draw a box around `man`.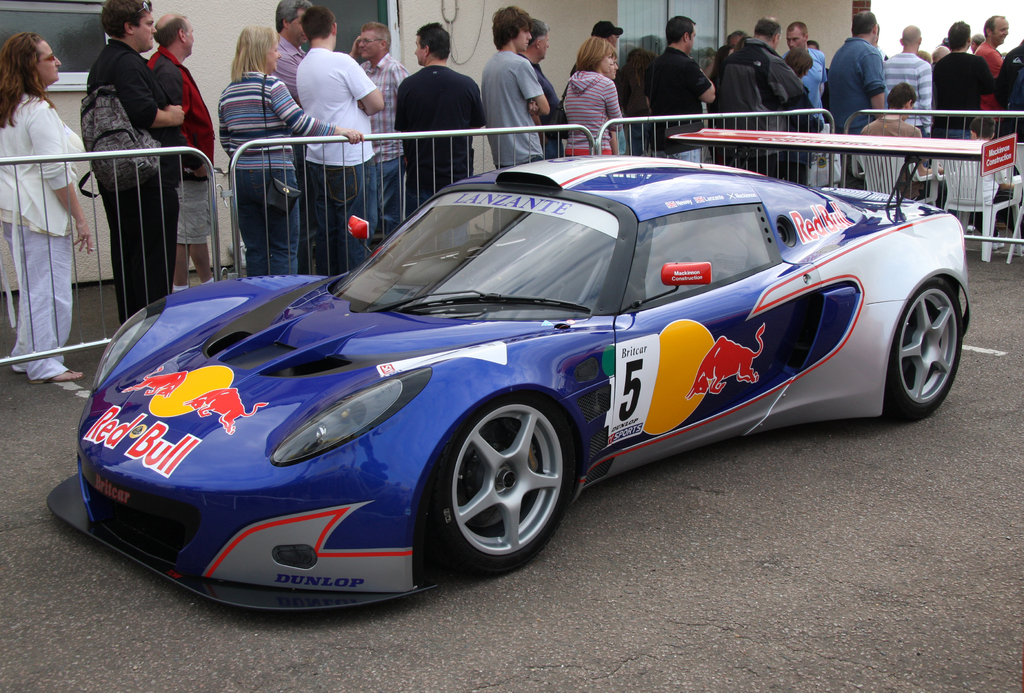
select_region(886, 19, 934, 131).
